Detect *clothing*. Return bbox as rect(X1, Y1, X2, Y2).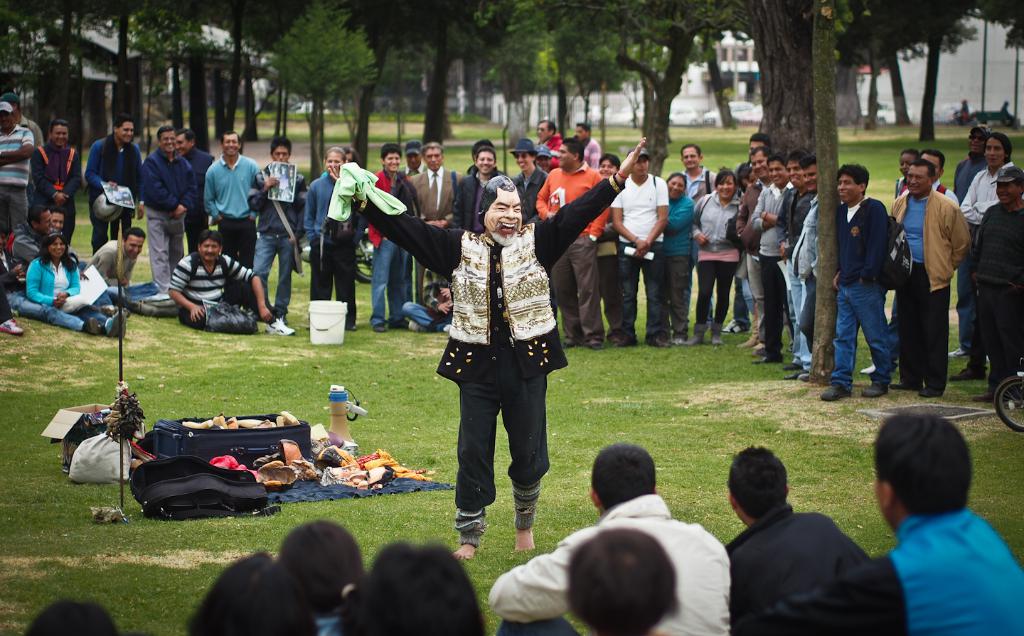
rect(964, 200, 1023, 364).
